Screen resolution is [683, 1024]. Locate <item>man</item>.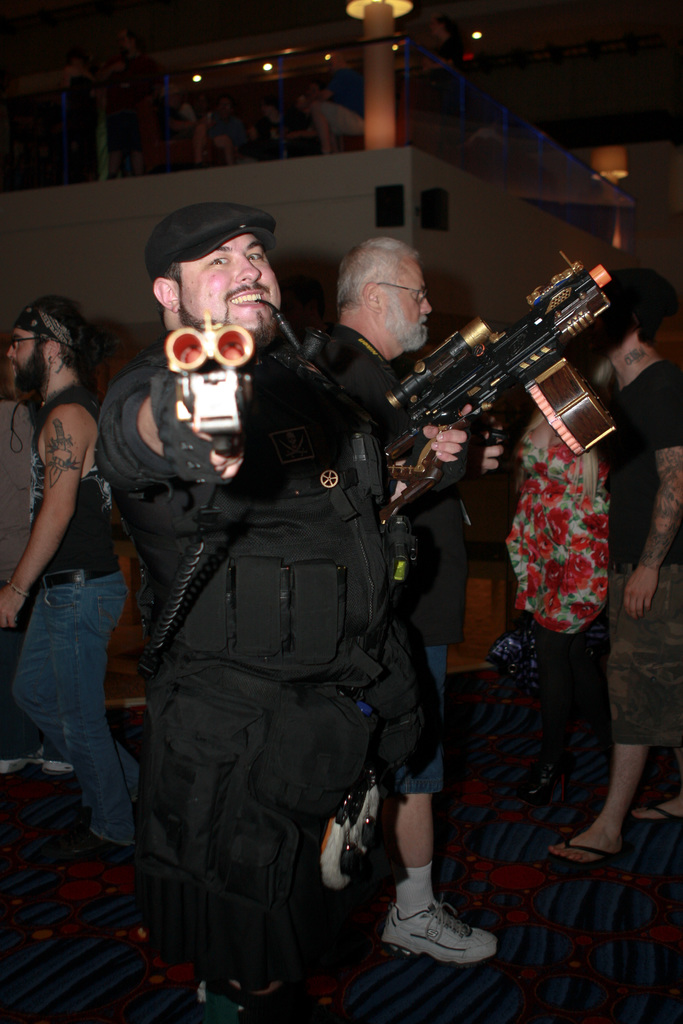
<box>535,266,676,881</box>.
